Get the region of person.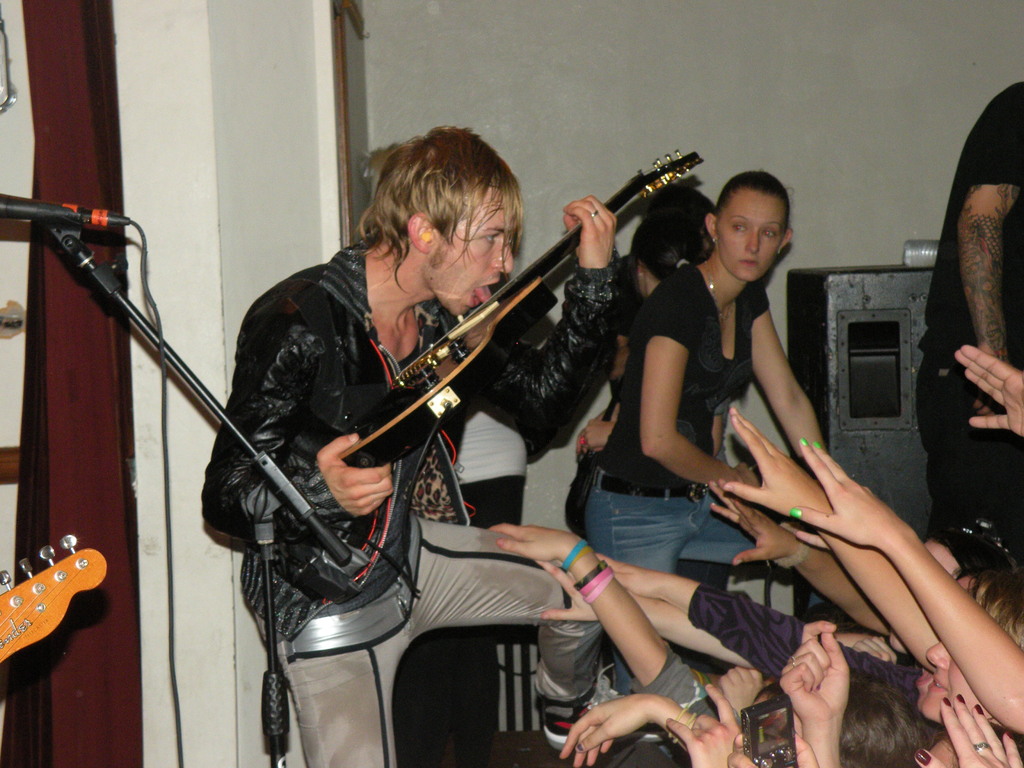
rect(571, 203, 714, 536).
